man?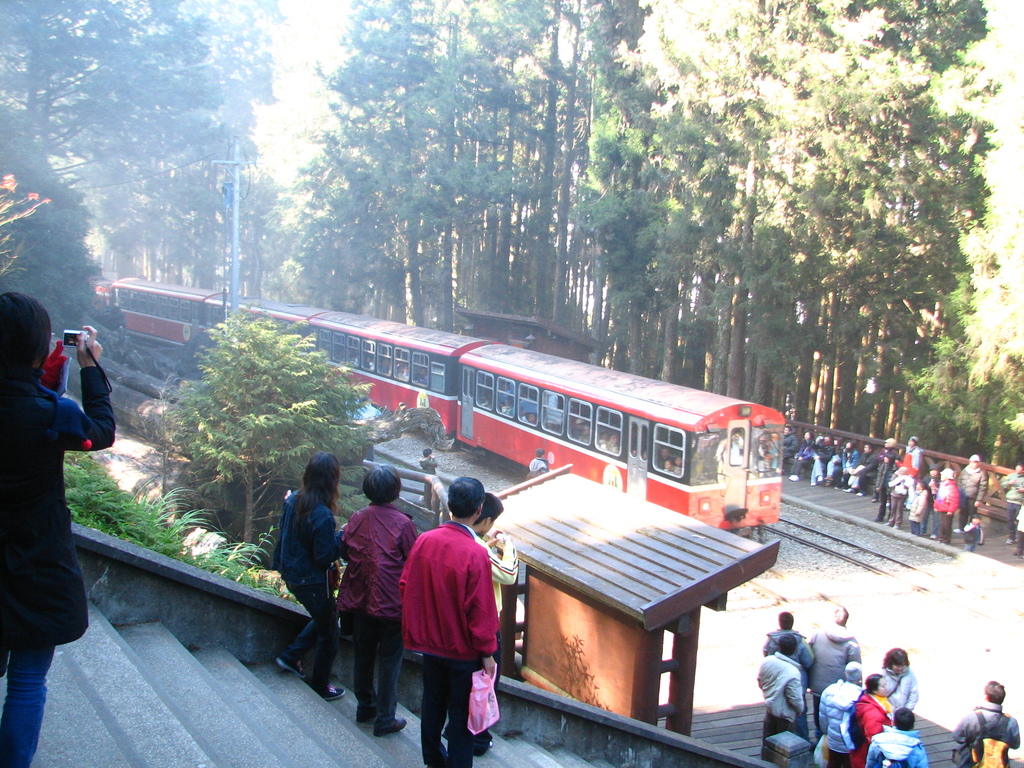
758 637 797 762
